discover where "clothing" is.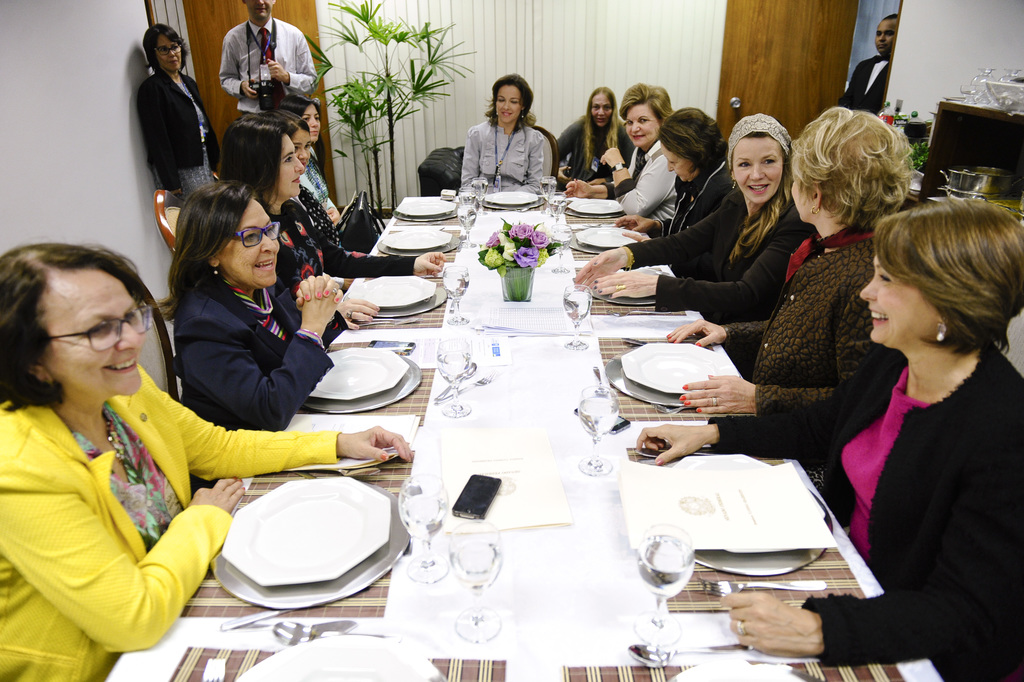
Discovered at 219:17:320:114.
